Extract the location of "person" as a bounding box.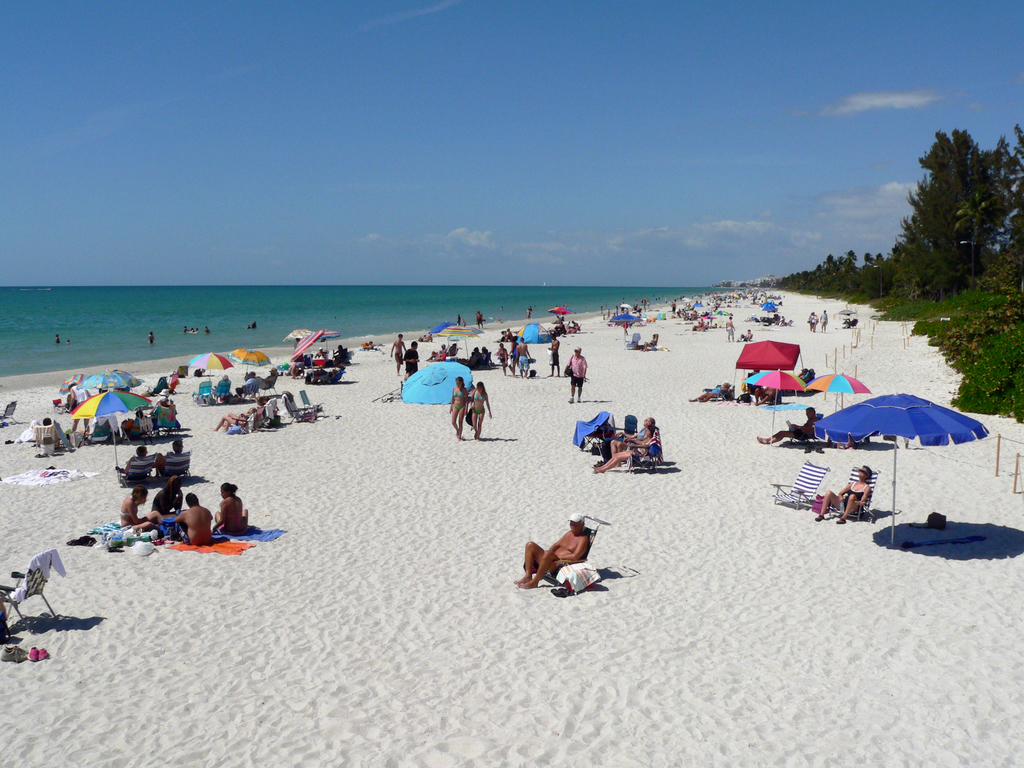
<box>524,307,531,325</box>.
